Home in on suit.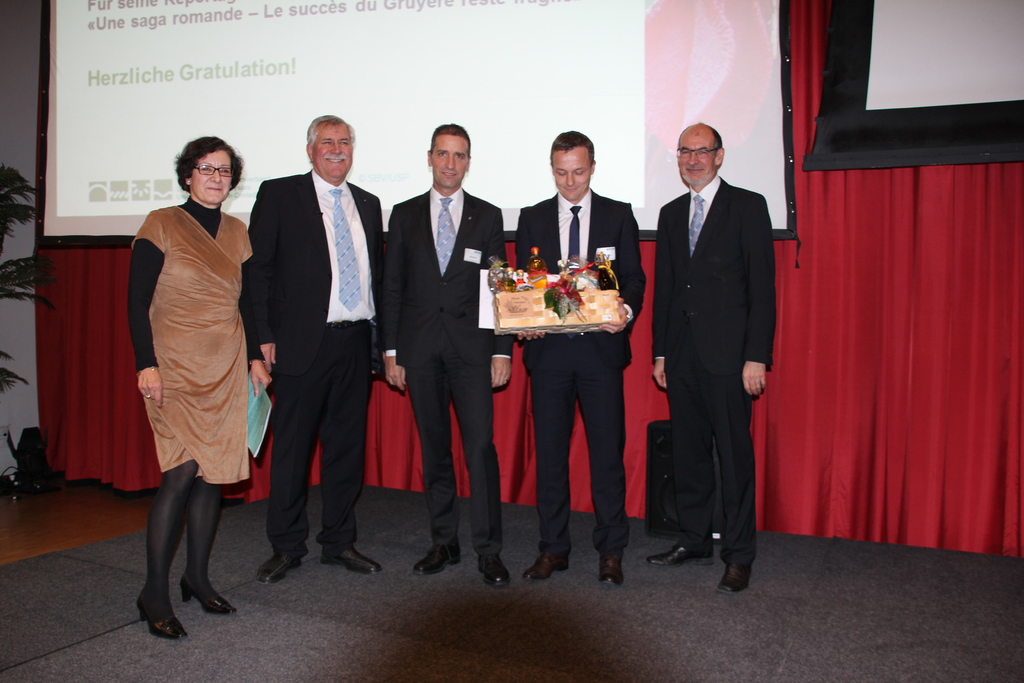
Homed in at (250, 101, 378, 585).
